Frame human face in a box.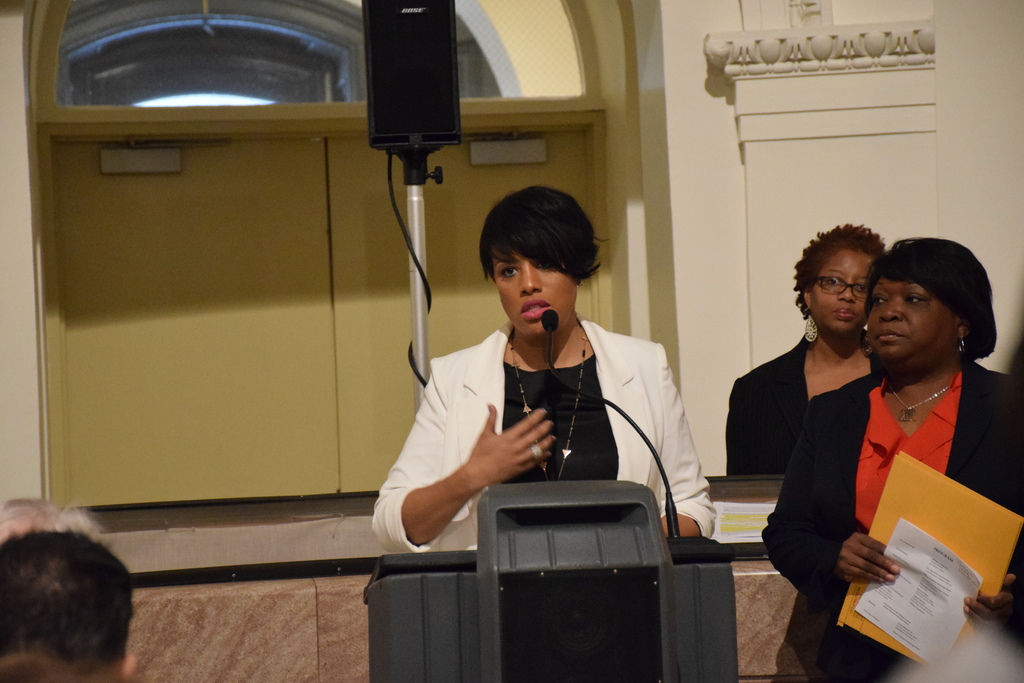
811 251 874 336.
